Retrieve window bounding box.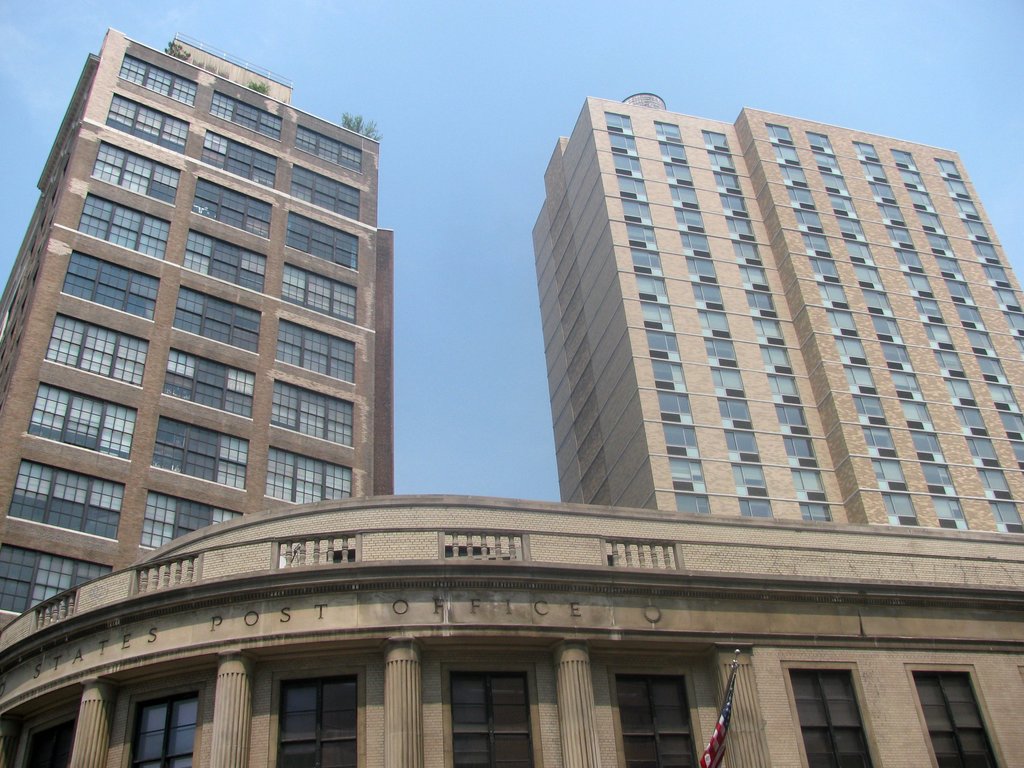
Bounding box: Rect(916, 217, 947, 230).
